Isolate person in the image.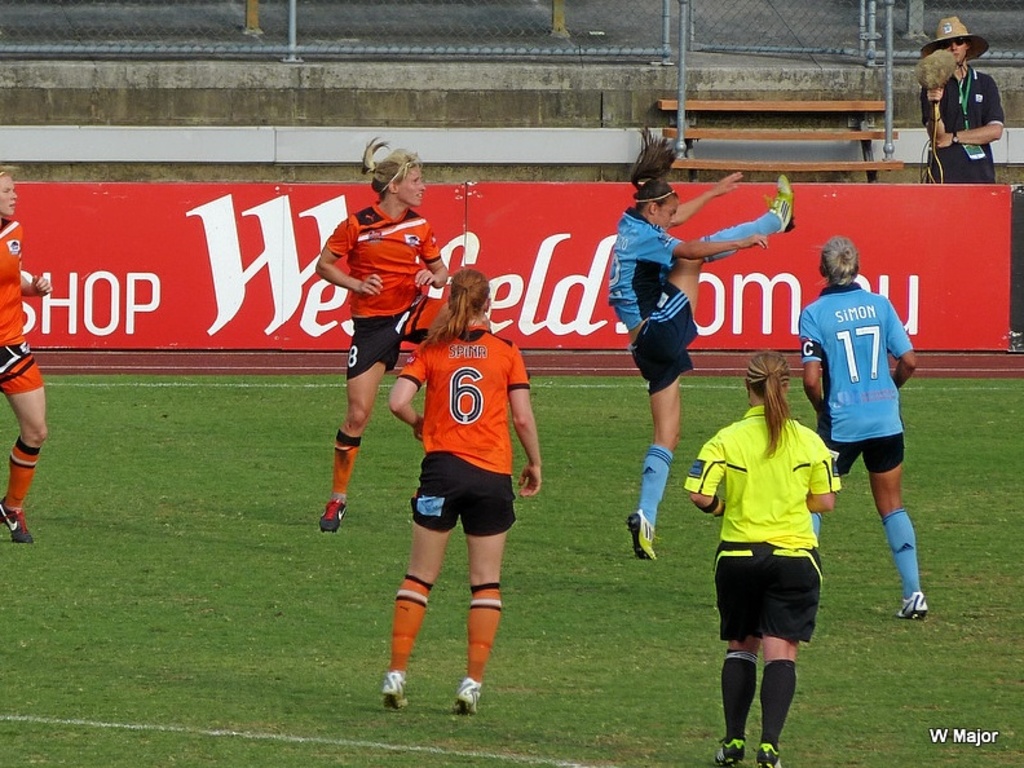
Isolated region: region(3, 165, 50, 547).
